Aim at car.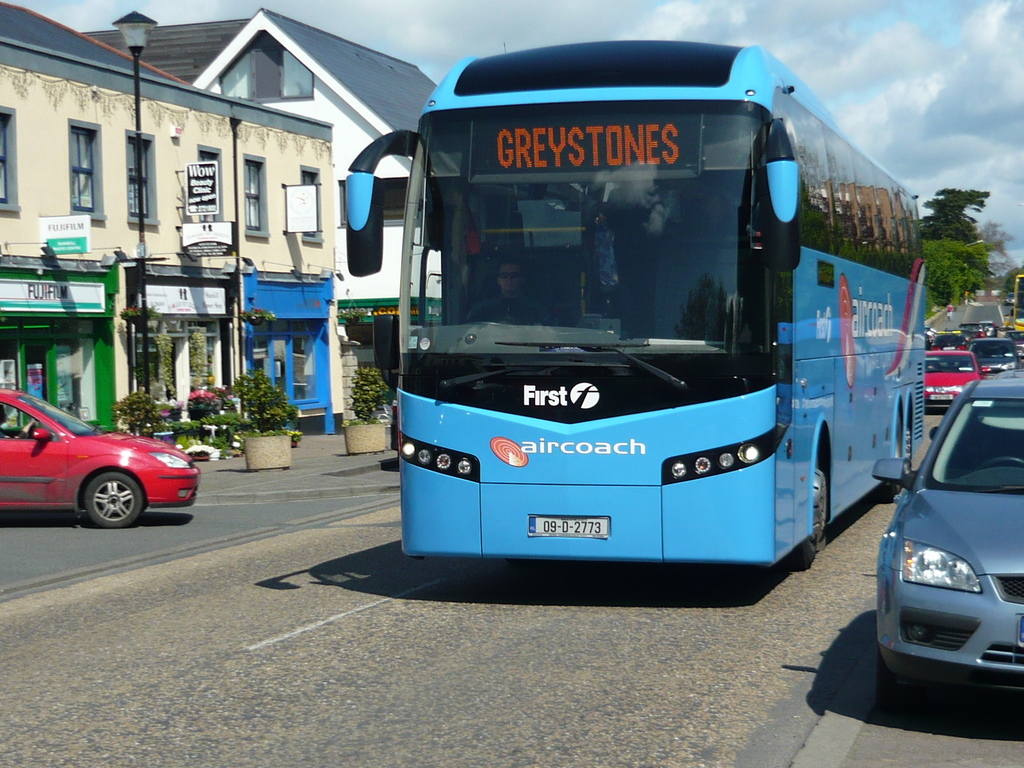
Aimed at 870 378 1023 712.
